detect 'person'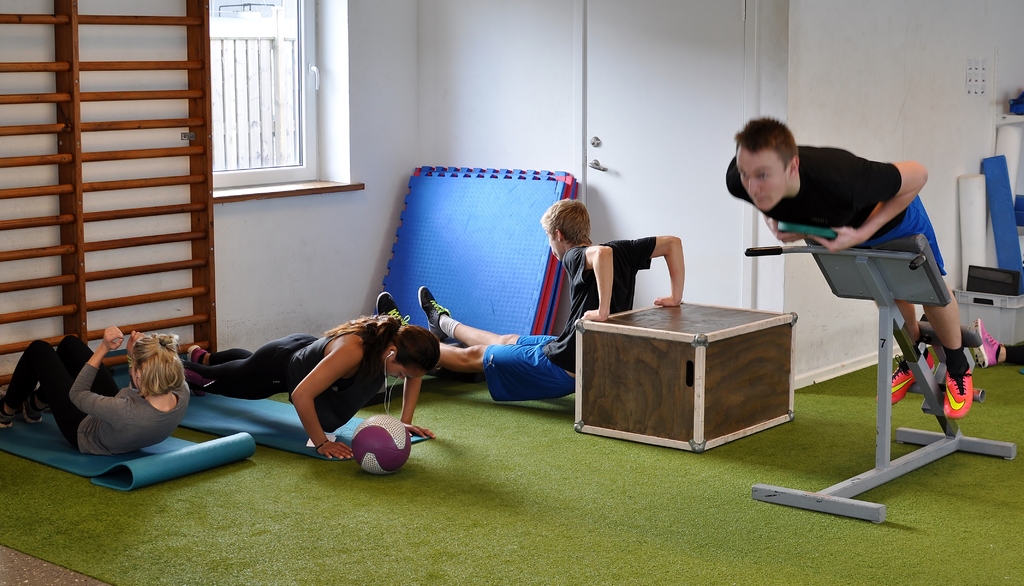
[969,318,1023,365]
